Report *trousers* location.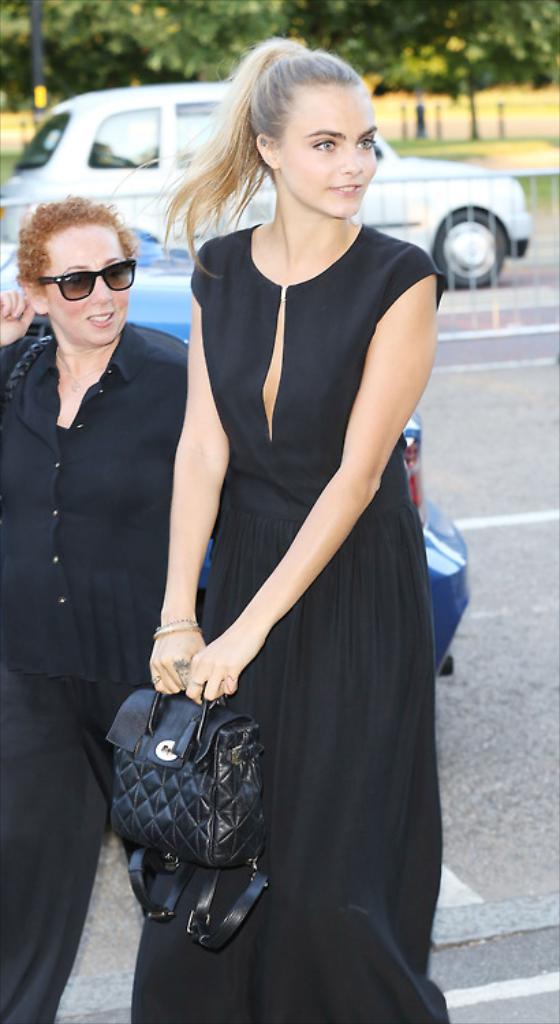
Report: <box>0,670,130,1019</box>.
